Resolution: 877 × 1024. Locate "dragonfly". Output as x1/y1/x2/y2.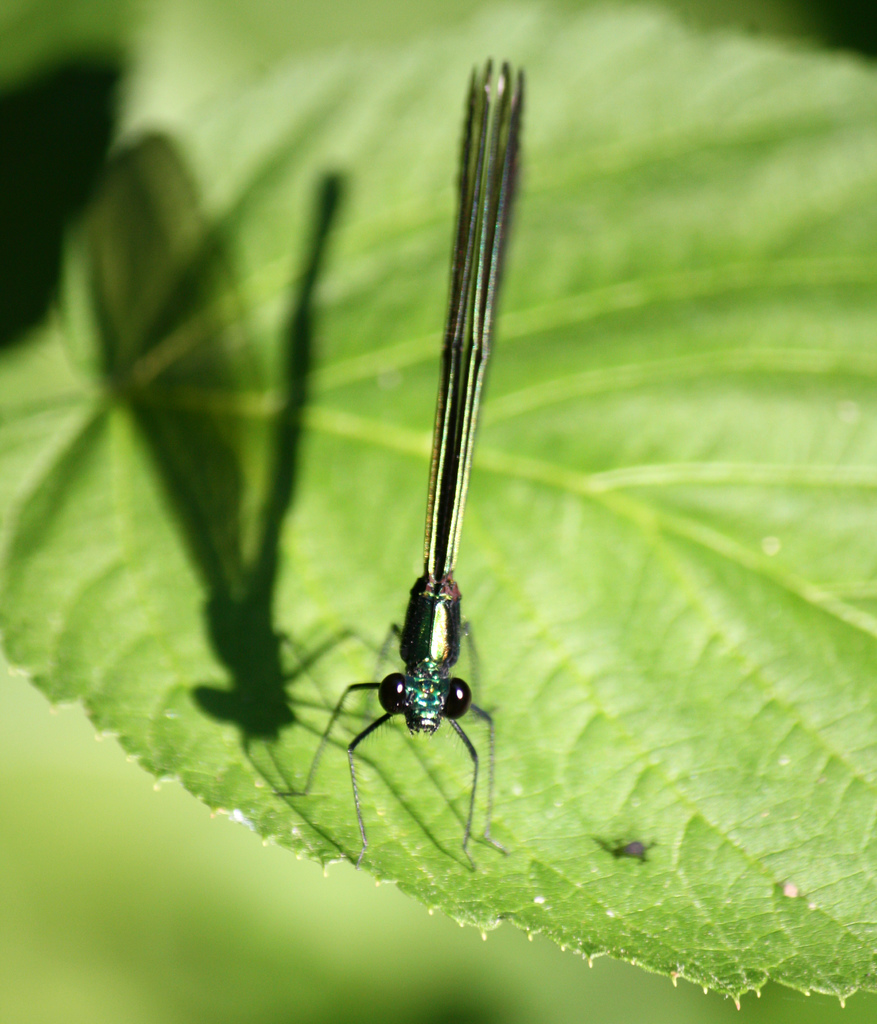
269/60/533/868.
